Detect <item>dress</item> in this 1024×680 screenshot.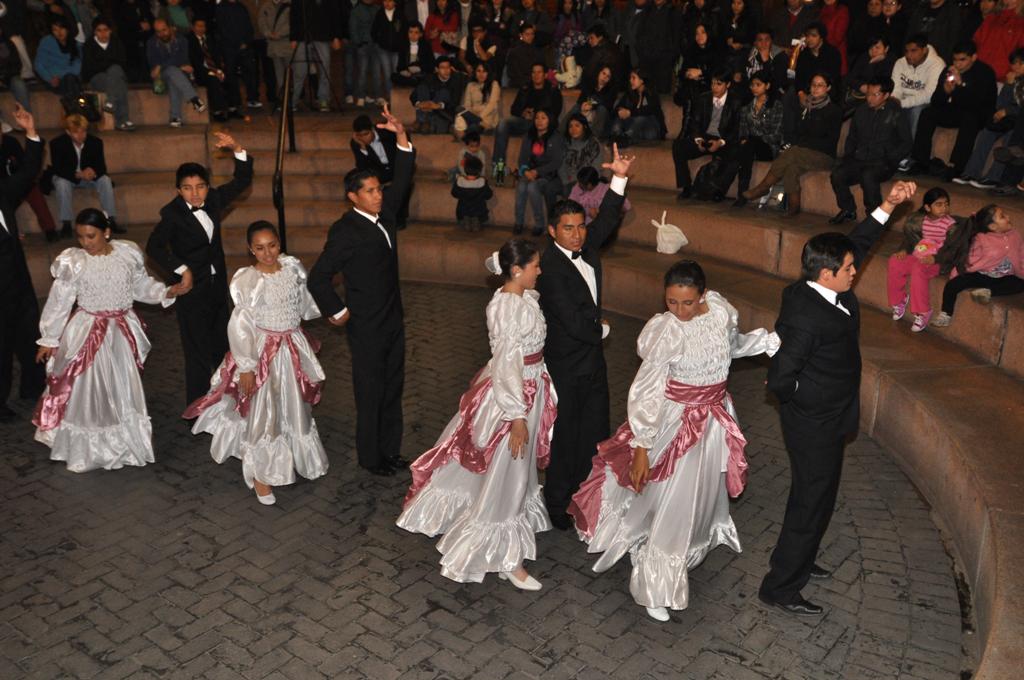
Detection: (567,292,779,607).
